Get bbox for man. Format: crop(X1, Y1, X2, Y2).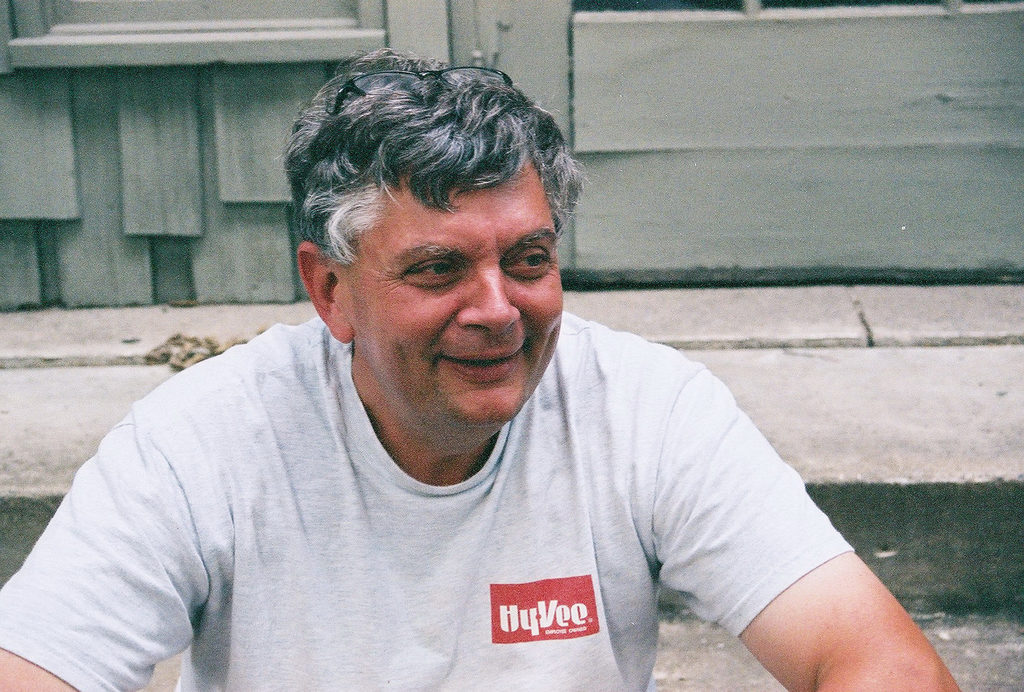
crop(0, 47, 966, 691).
